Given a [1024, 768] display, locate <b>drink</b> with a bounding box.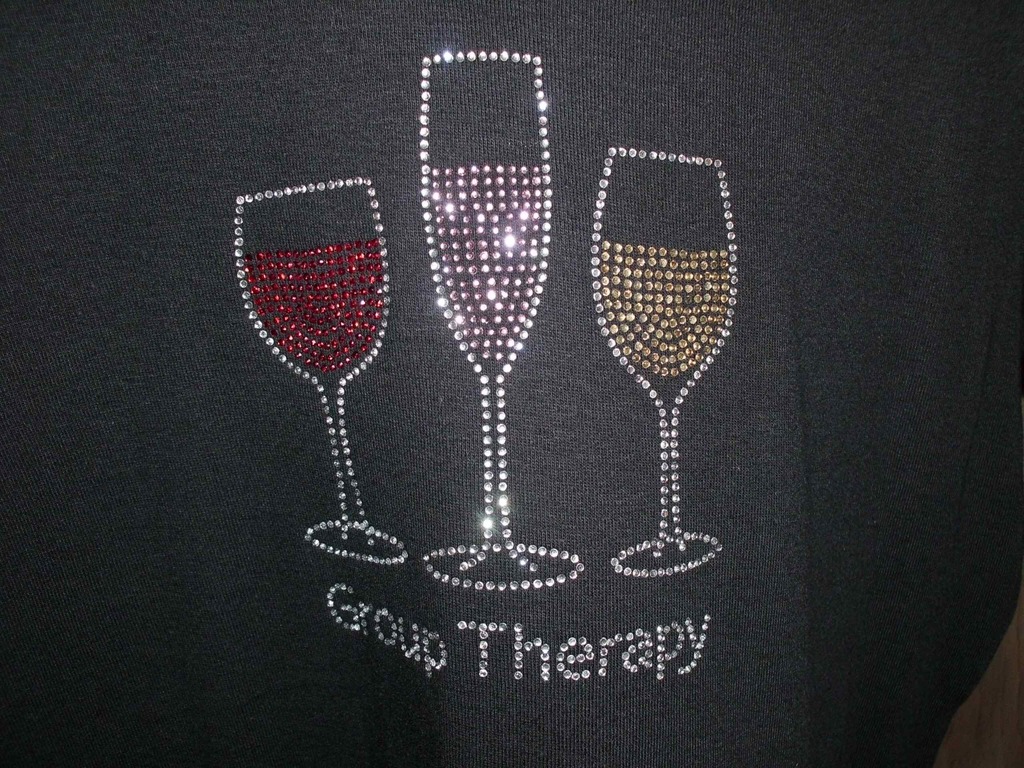
Located: bbox=(234, 172, 408, 562).
